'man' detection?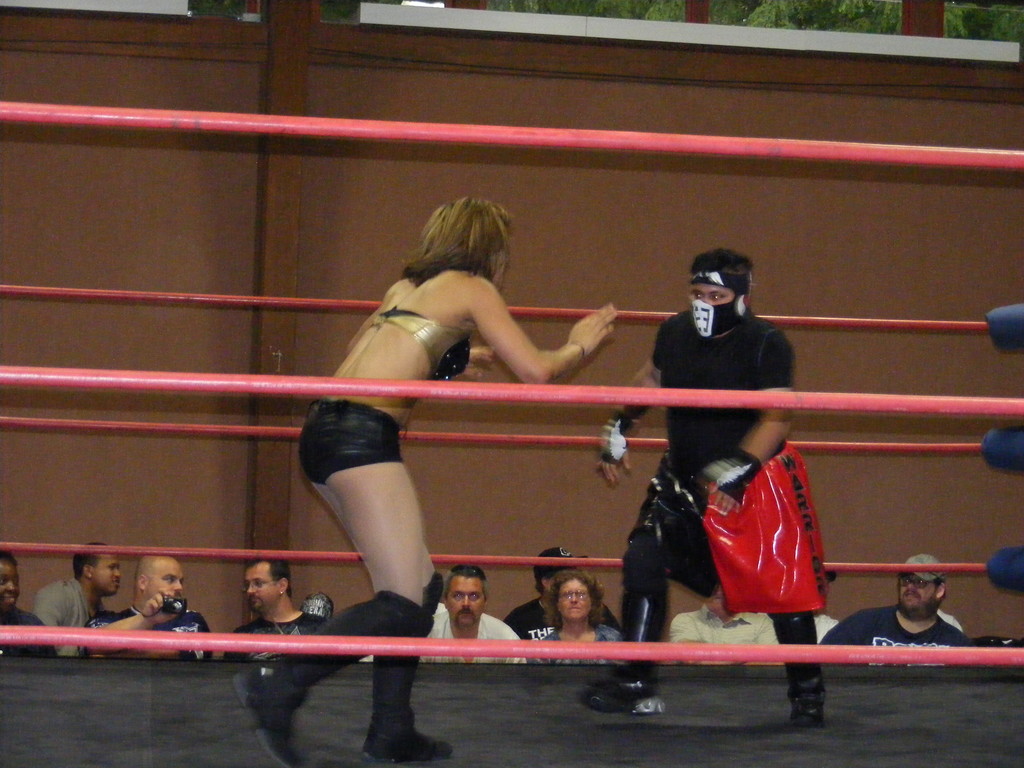
x1=808 y1=561 x2=837 y2=646
